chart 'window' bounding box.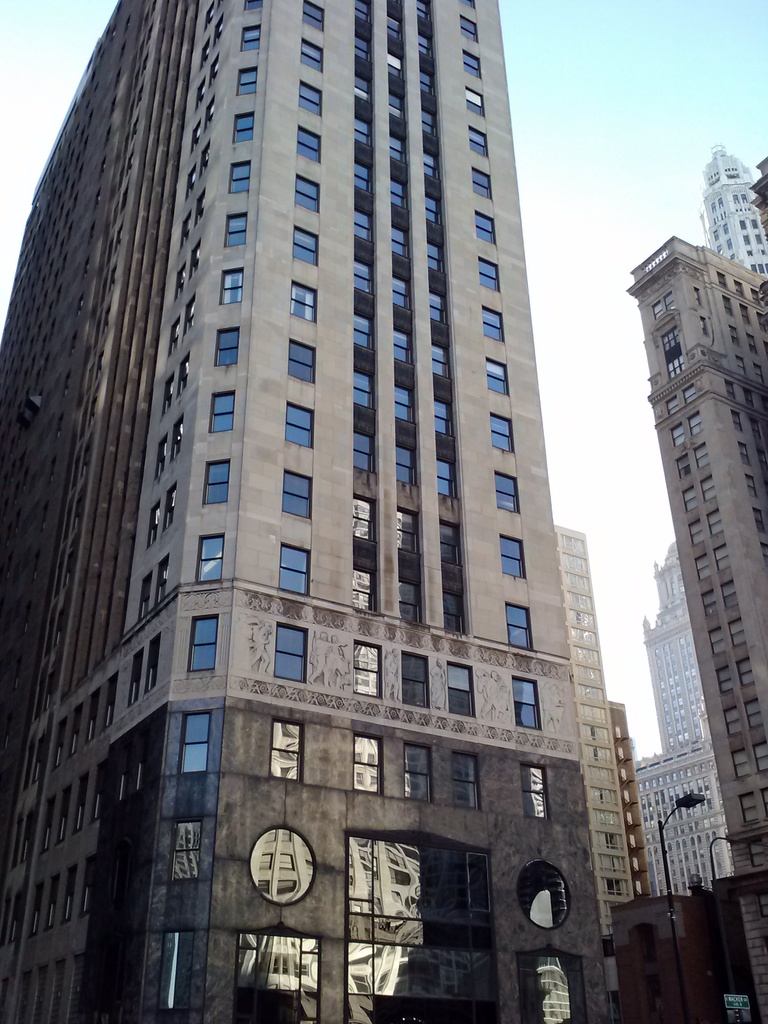
Charted: bbox=[356, 639, 380, 696].
